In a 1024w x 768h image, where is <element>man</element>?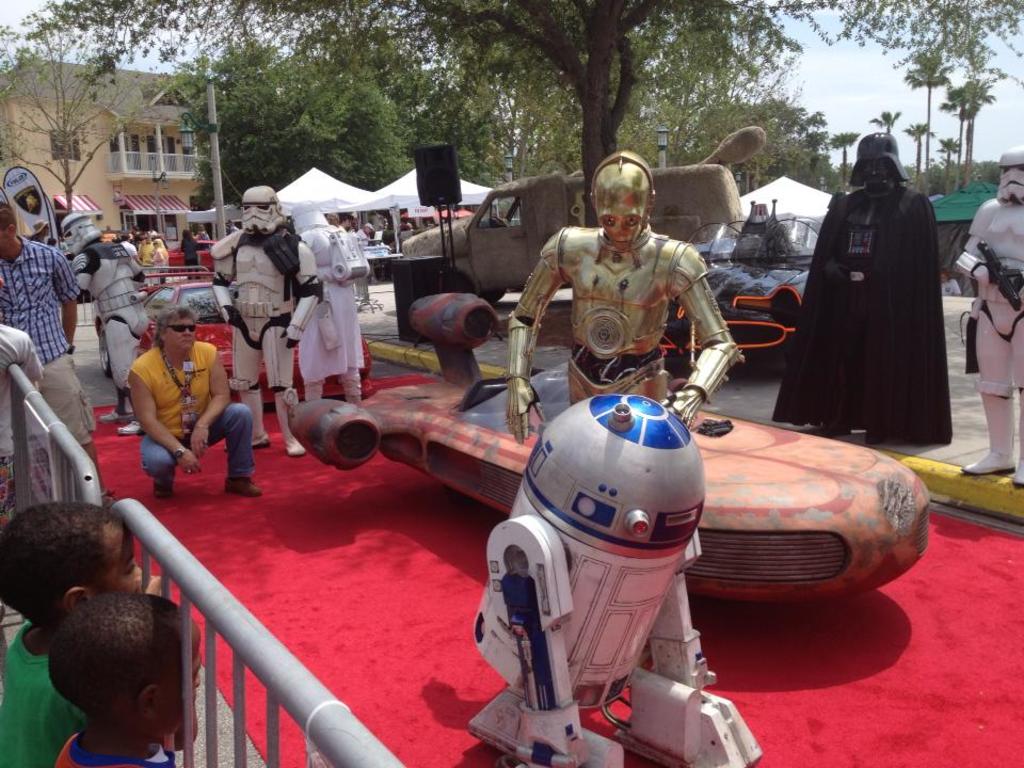
<bbox>126, 302, 265, 501</bbox>.
